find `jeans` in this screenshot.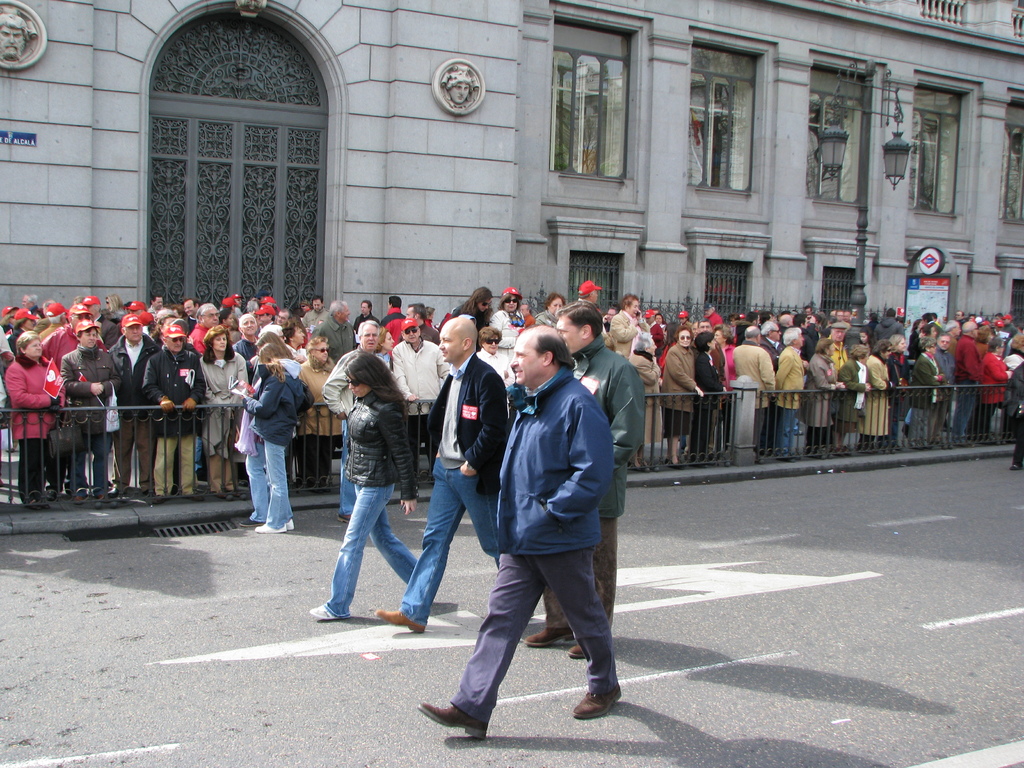
The bounding box for `jeans` is detection(316, 473, 431, 649).
